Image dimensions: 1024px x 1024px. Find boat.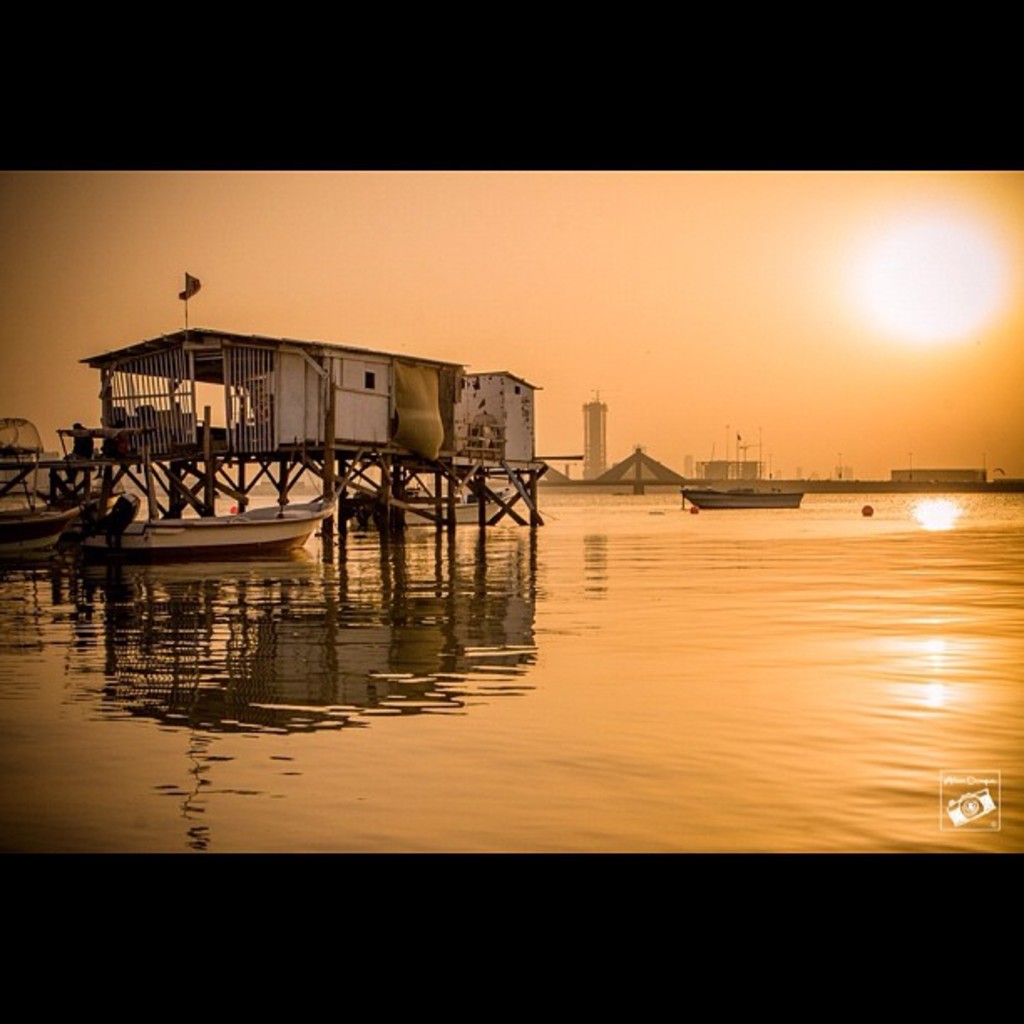
0/504/84/562.
